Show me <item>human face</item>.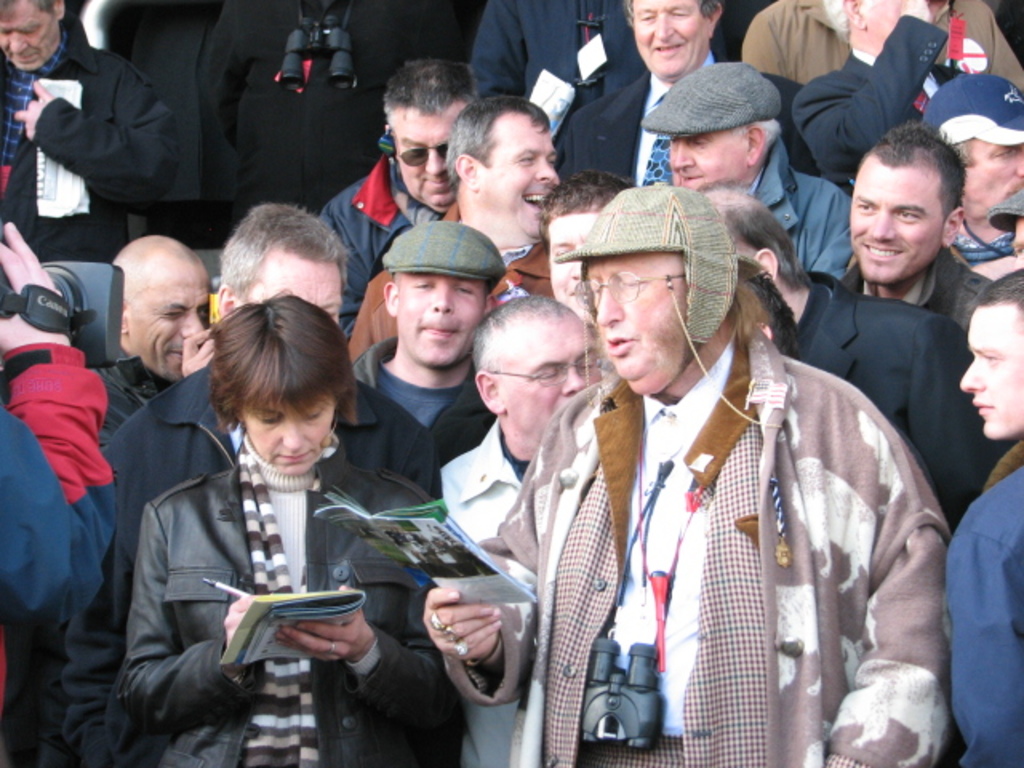
<item>human face</item> is here: region(848, 165, 941, 298).
